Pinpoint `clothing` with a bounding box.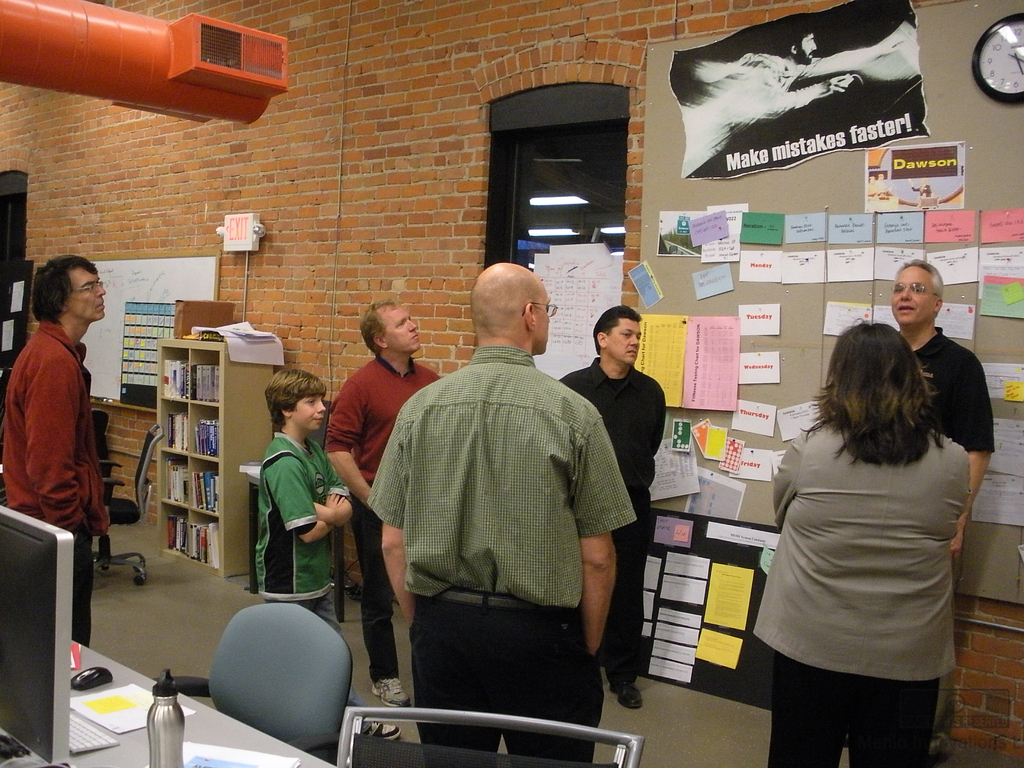
{"left": 743, "top": 419, "right": 968, "bottom": 767}.
